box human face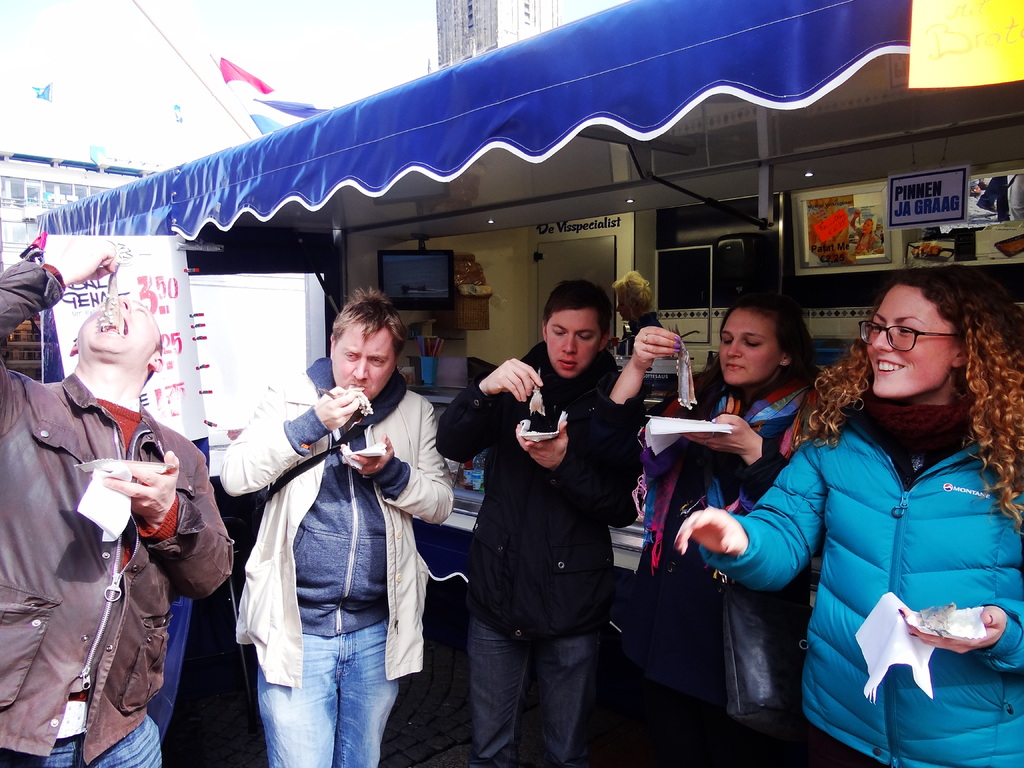
bbox(79, 300, 161, 353)
